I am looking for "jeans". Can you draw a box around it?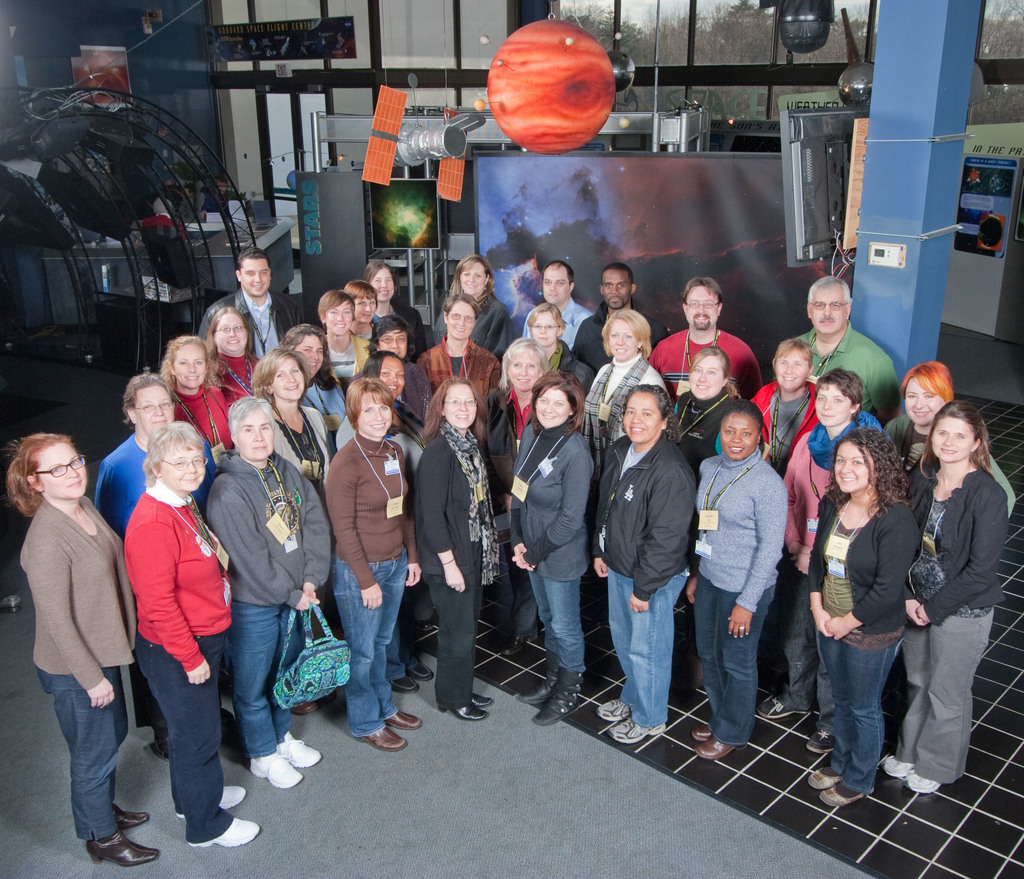
Sure, the bounding box is bbox(820, 636, 903, 785).
